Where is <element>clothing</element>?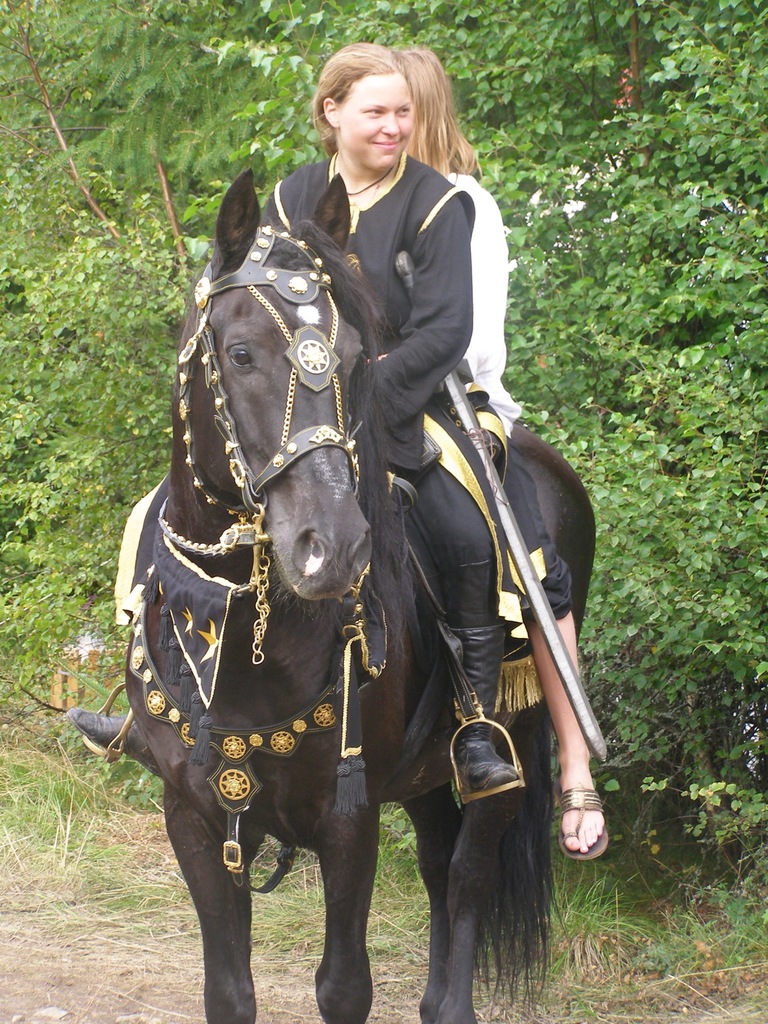
[437,173,573,627].
